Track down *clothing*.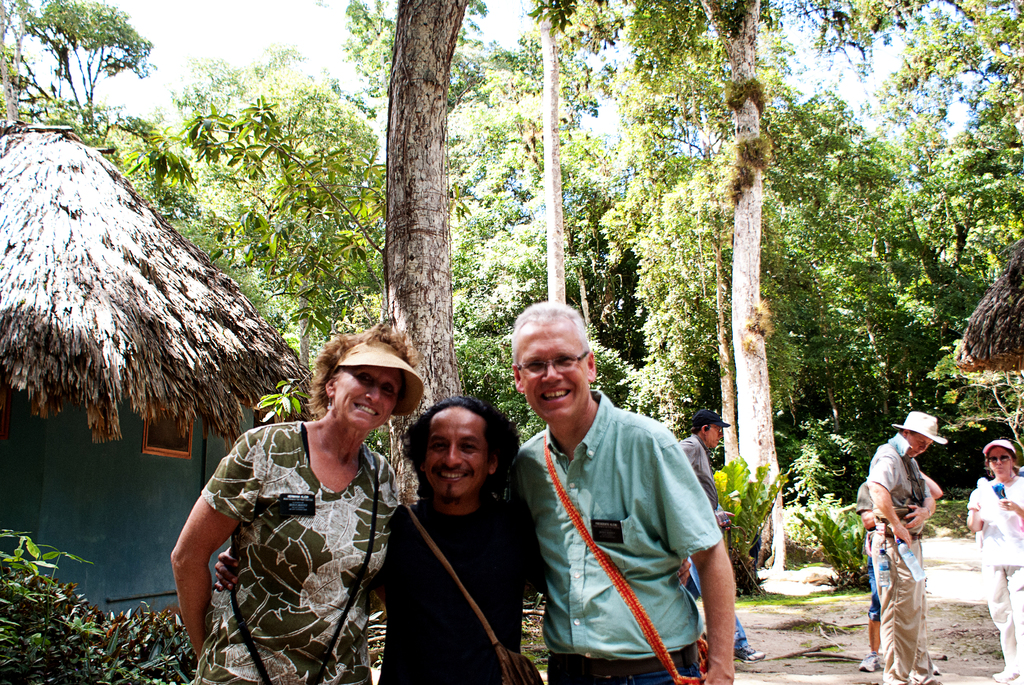
Tracked to x1=181 y1=397 x2=403 y2=679.
